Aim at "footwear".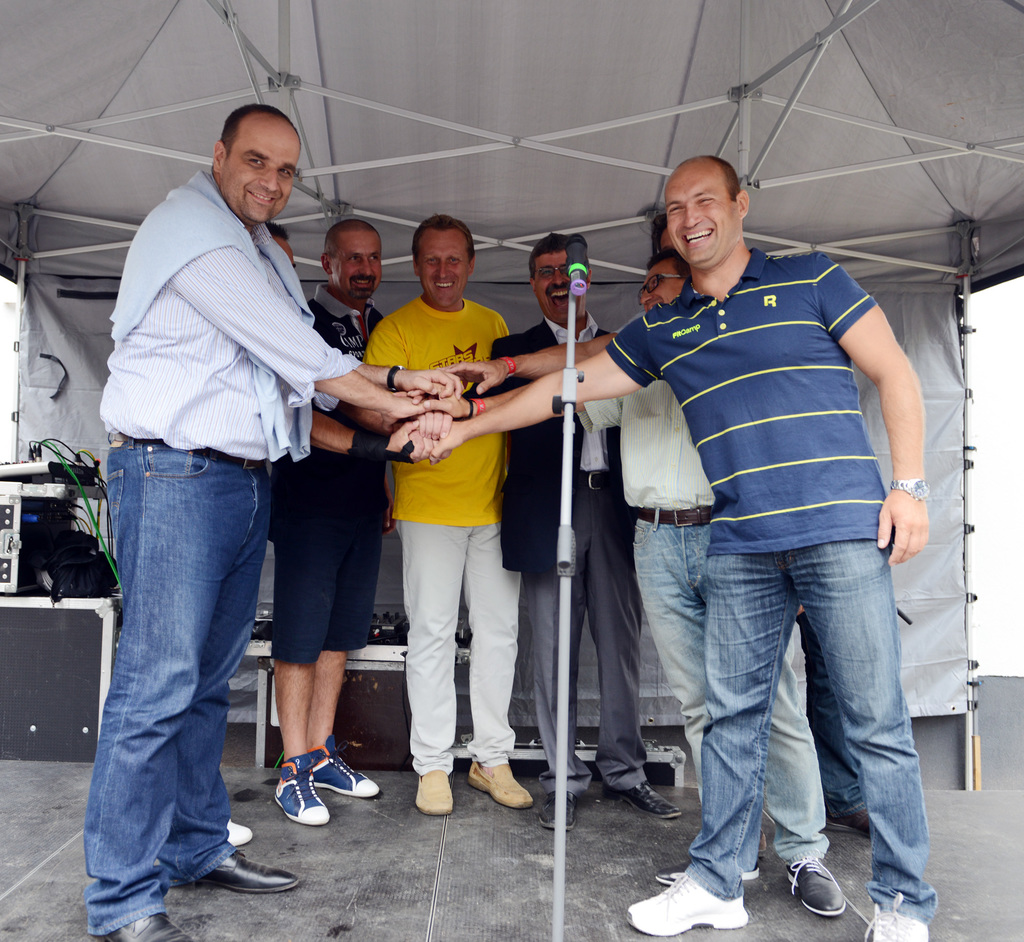
Aimed at 99:914:207:941.
